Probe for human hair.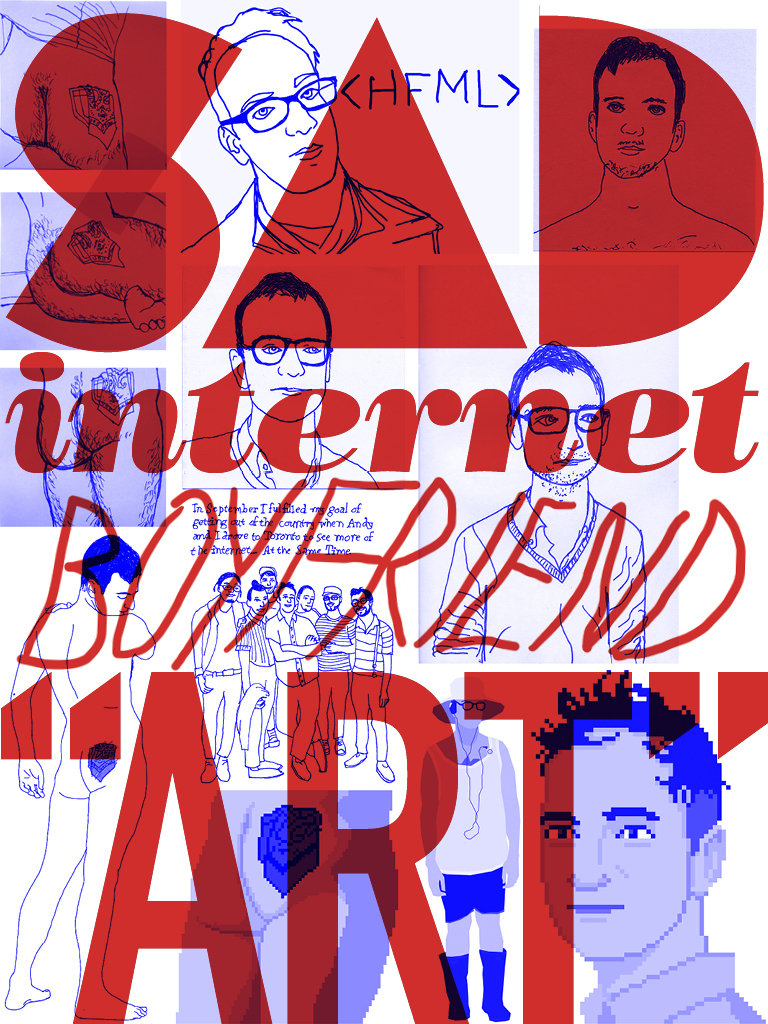
Probe result: bbox(346, 587, 373, 603).
